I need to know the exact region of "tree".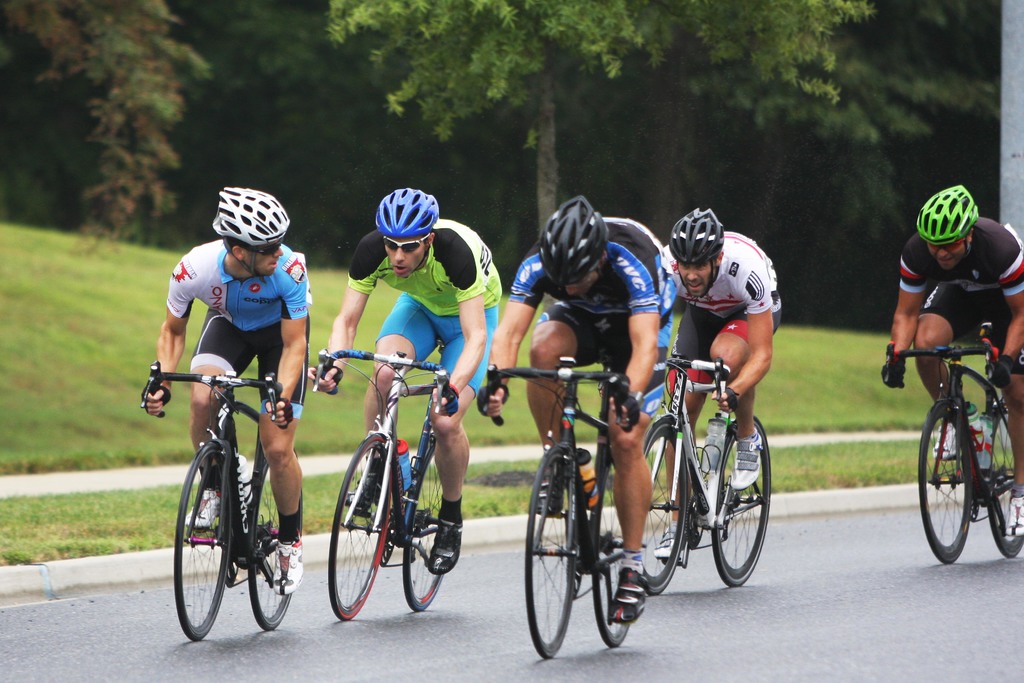
Region: box=[323, 0, 679, 255].
